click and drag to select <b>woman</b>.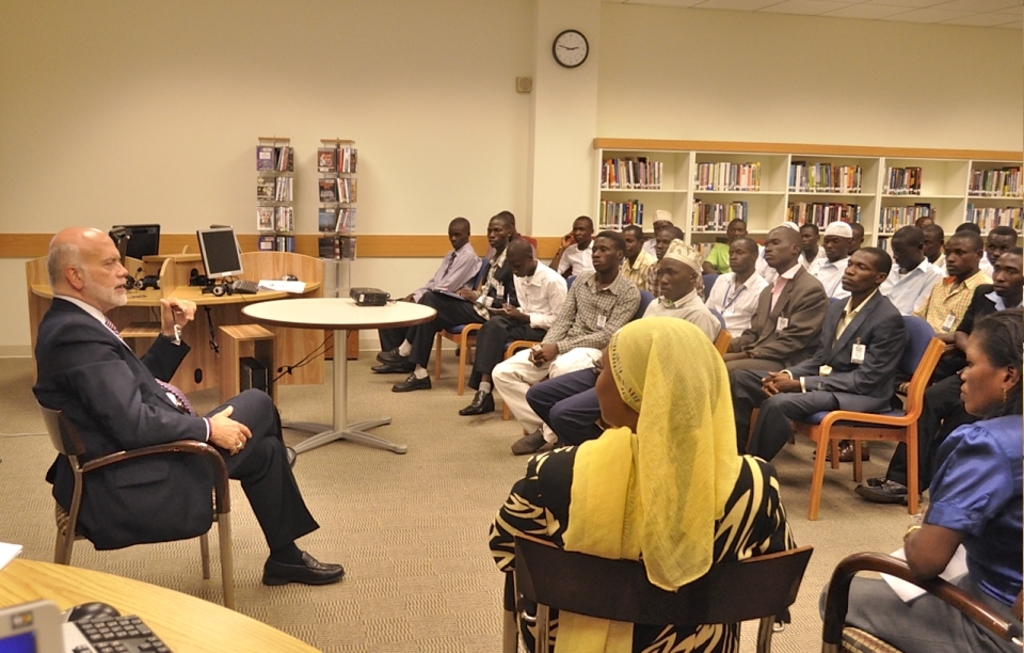
Selection: <bbox>815, 304, 1023, 652</bbox>.
